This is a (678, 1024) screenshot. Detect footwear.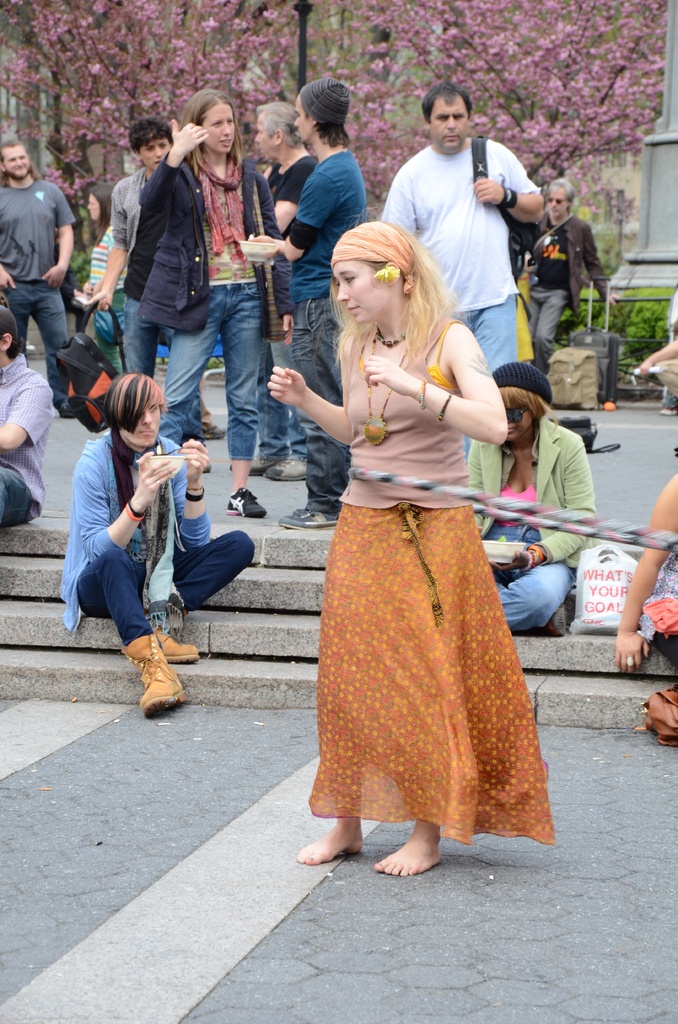
200 420 230 440.
